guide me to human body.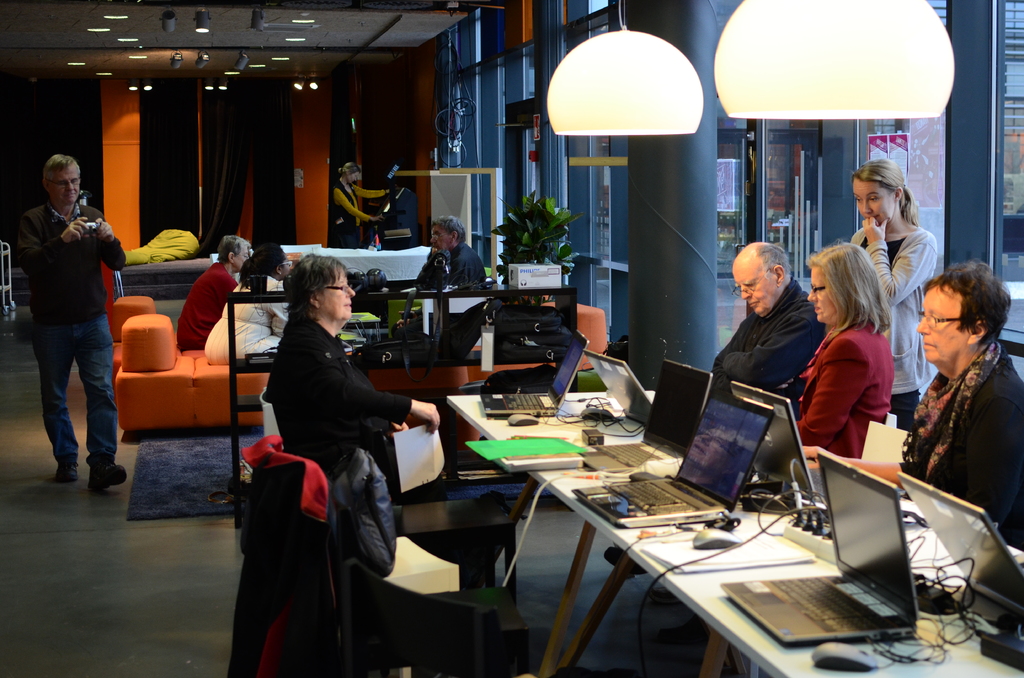
Guidance: {"left": 374, "top": 165, "right": 429, "bottom": 257}.
